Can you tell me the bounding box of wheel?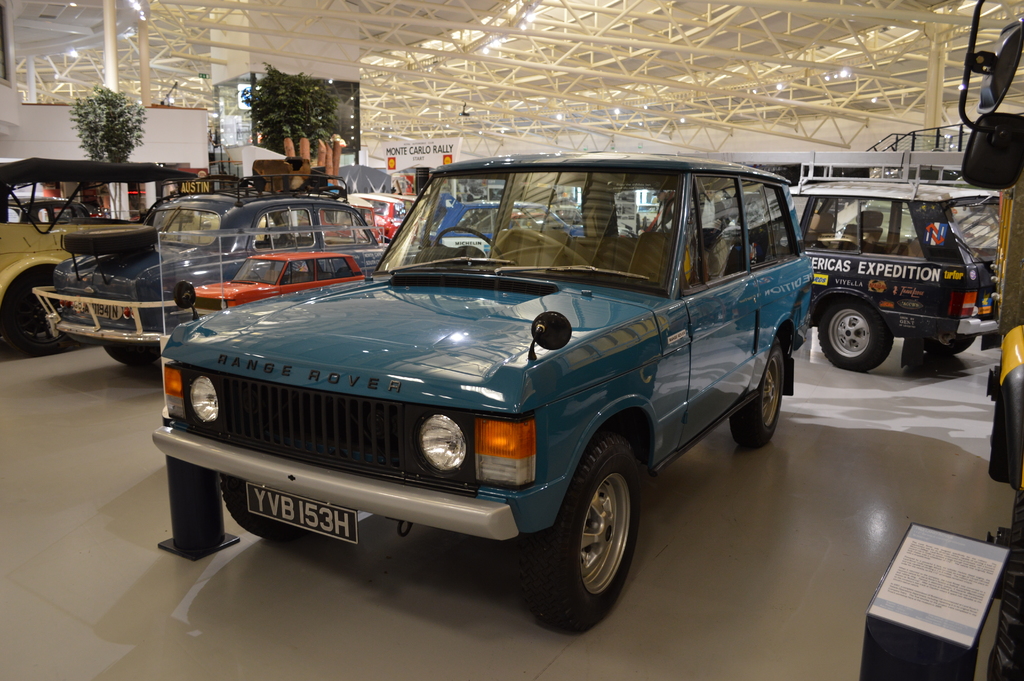
<region>436, 226, 504, 268</region>.
